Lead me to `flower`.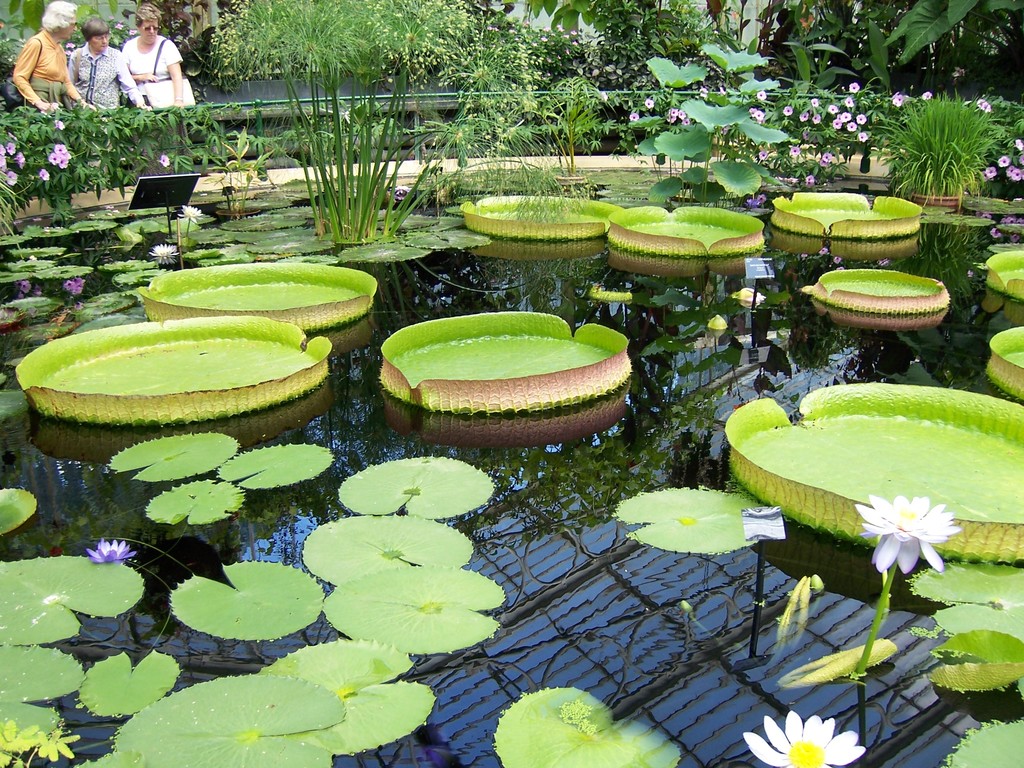
Lead to BBox(66, 49, 72, 54).
